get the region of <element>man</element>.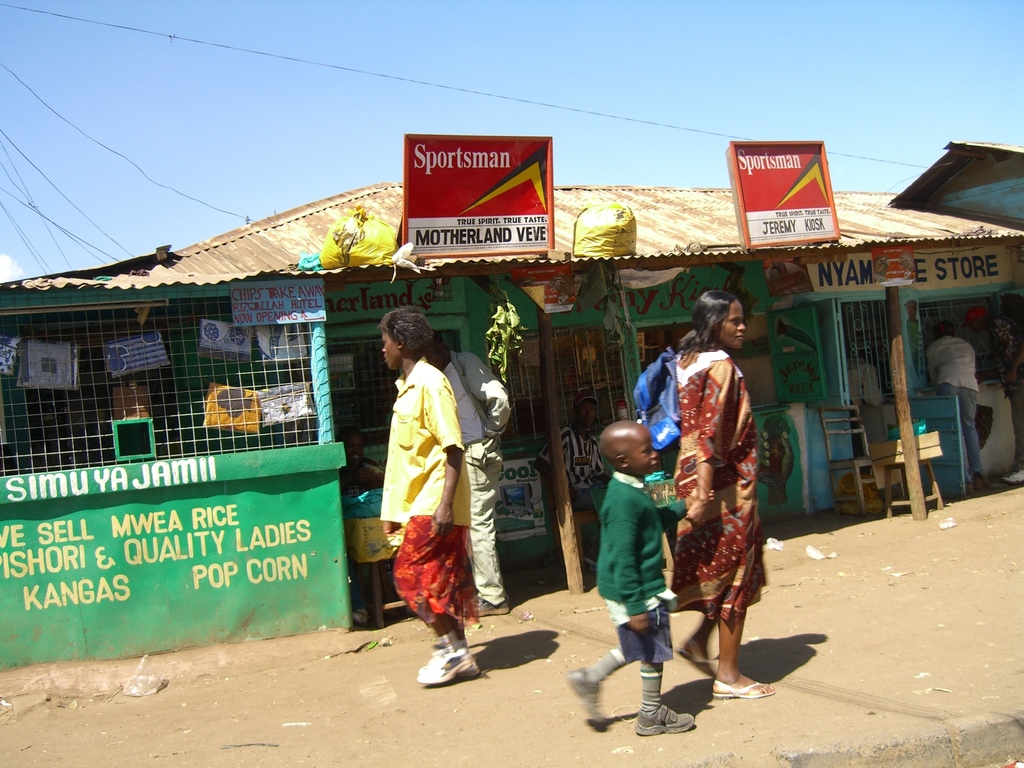
<box>423,341,520,623</box>.
